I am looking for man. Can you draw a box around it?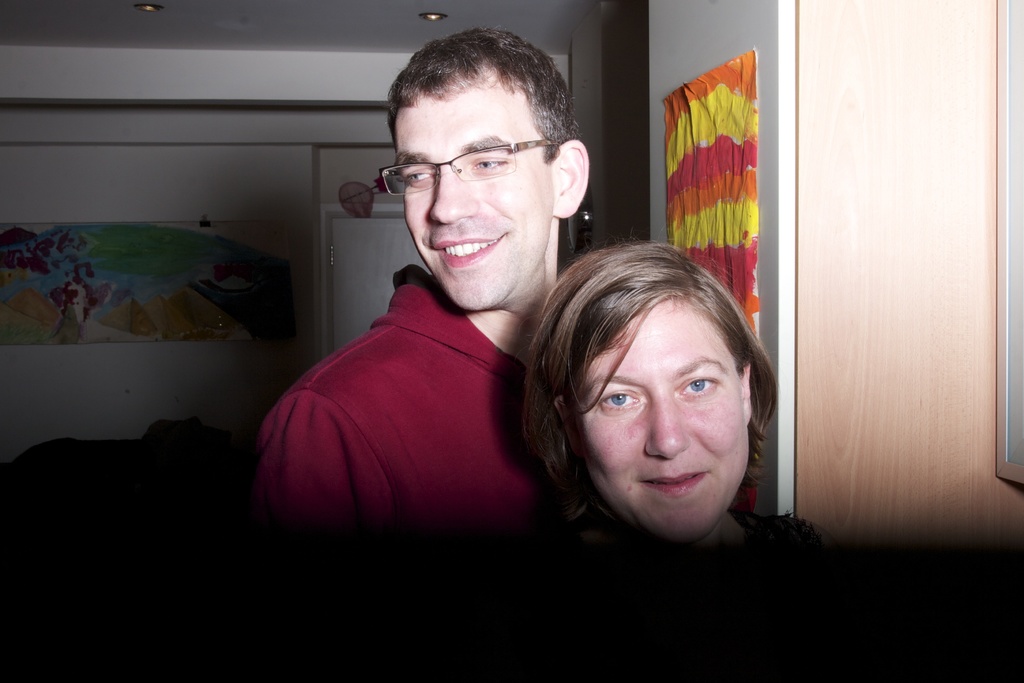
Sure, the bounding box is (288, 91, 785, 583).
